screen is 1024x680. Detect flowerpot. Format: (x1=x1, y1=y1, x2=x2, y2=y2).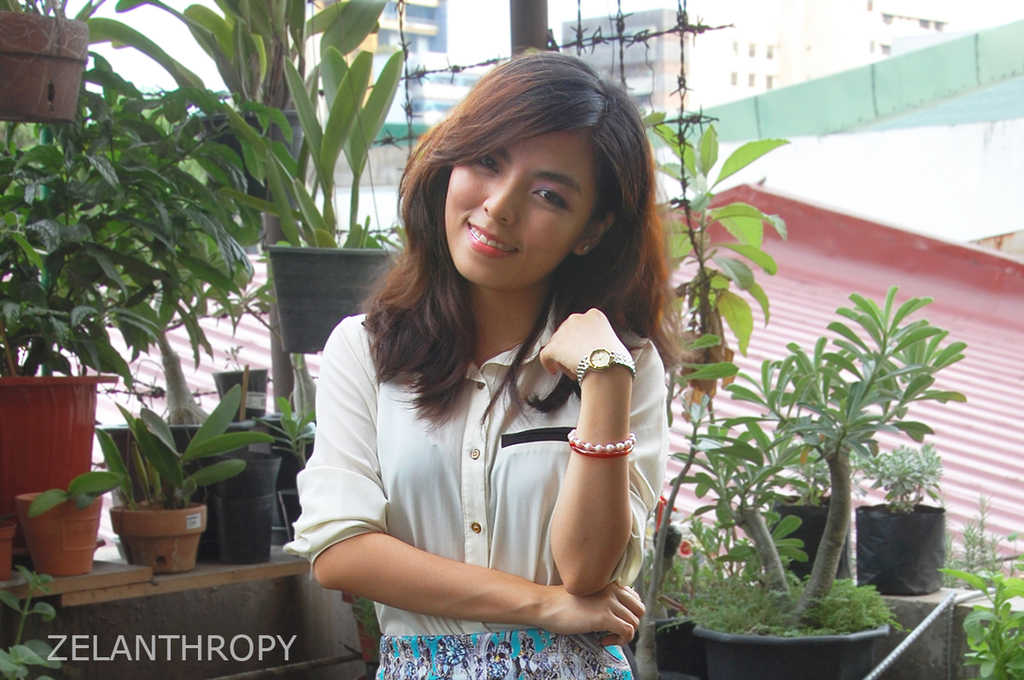
(x1=256, y1=240, x2=394, y2=353).
